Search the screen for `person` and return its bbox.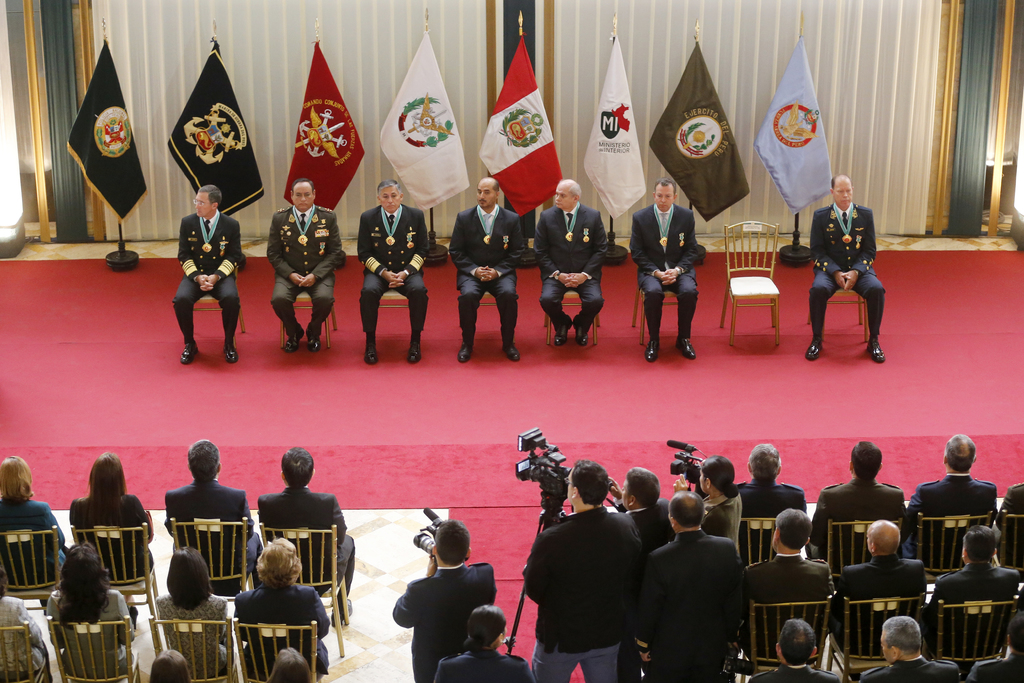
Found: bbox(805, 428, 913, 561).
